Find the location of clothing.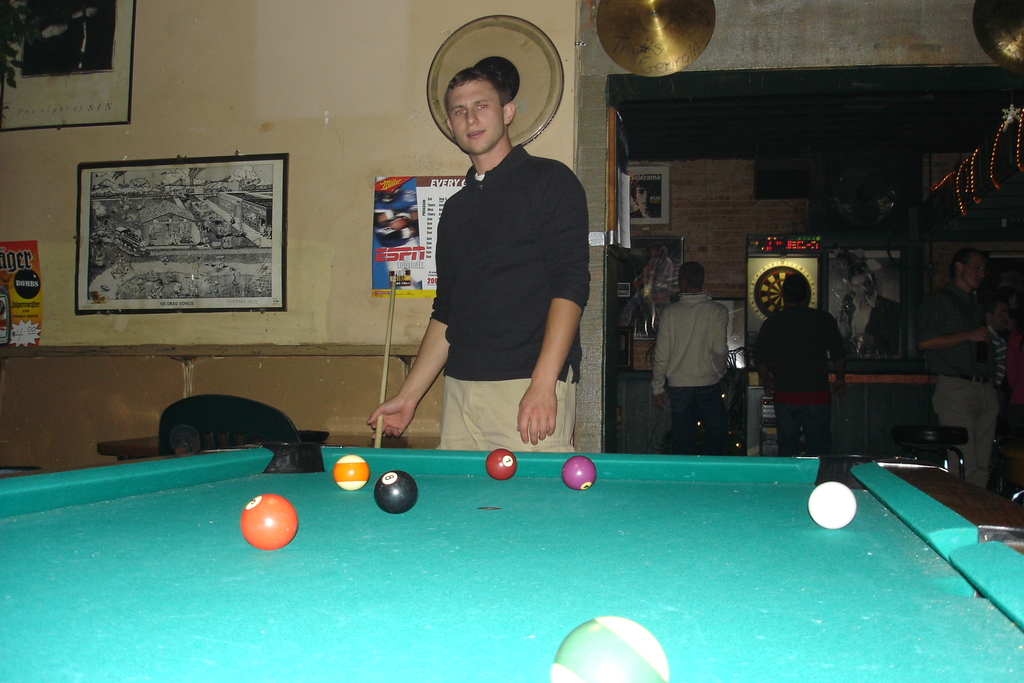
Location: [922, 283, 1001, 496].
